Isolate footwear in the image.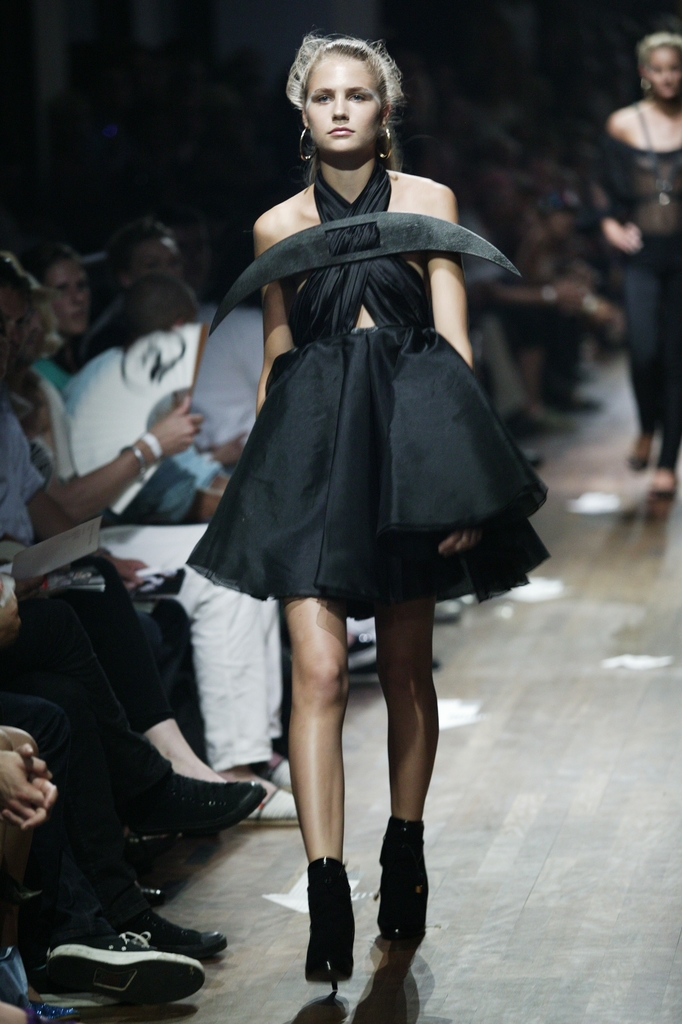
Isolated region: {"left": 47, "top": 925, "right": 209, "bottom": 1004}.
